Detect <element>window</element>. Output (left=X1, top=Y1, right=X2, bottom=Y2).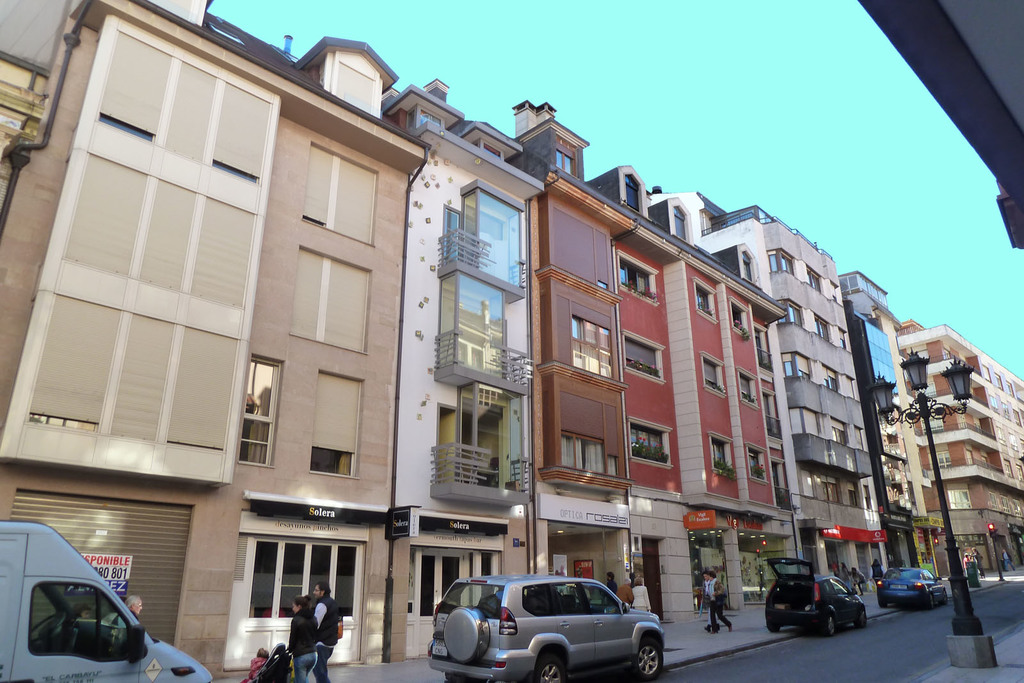
(left=800, top=262, right=820, bottom=294).
